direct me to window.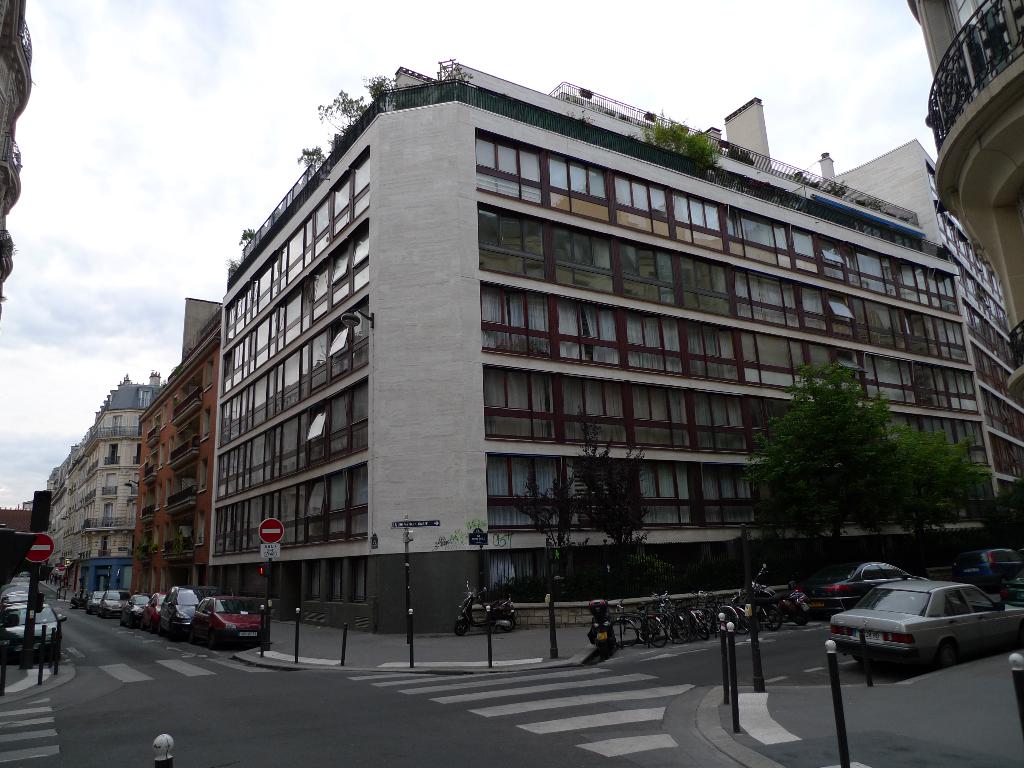
Direction: (left=351, top=157, right=370, bottom=216).
